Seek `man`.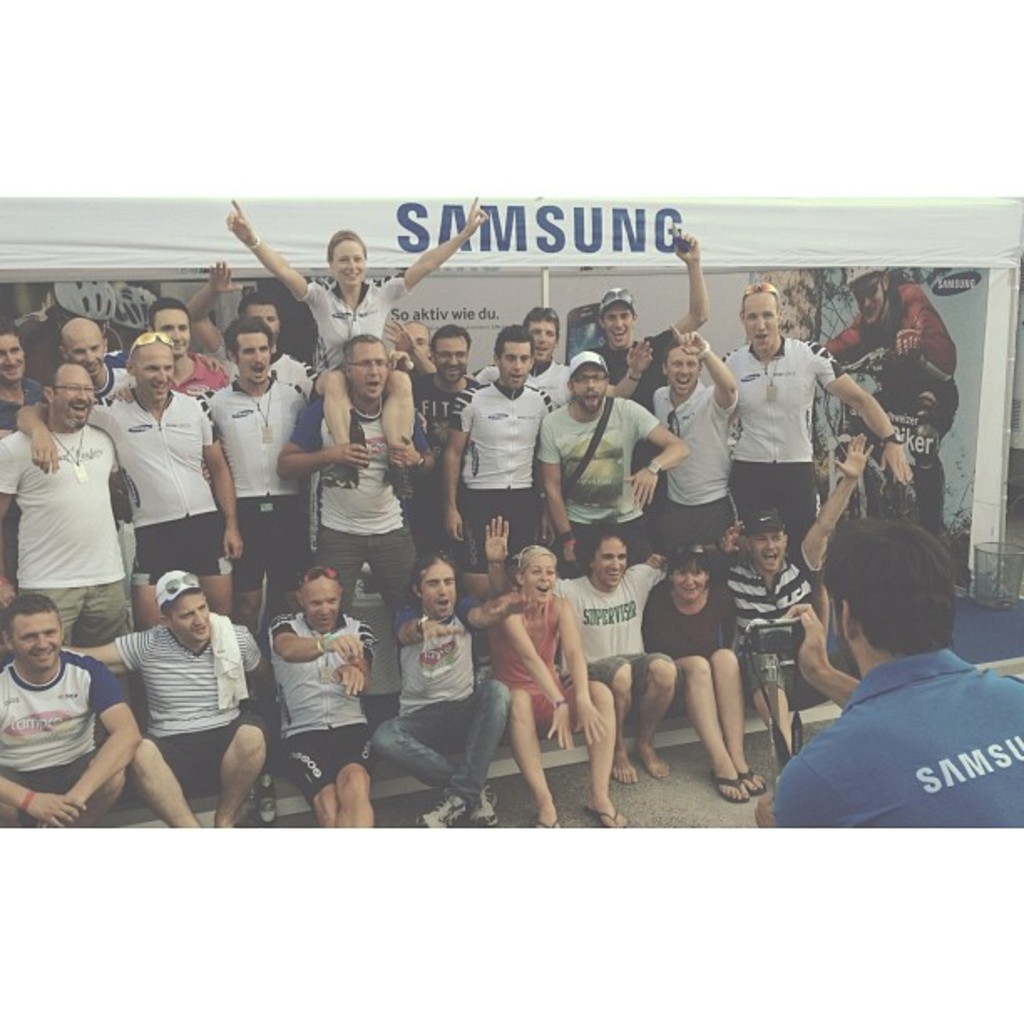
bbox=(475, 303, 587, 413).
